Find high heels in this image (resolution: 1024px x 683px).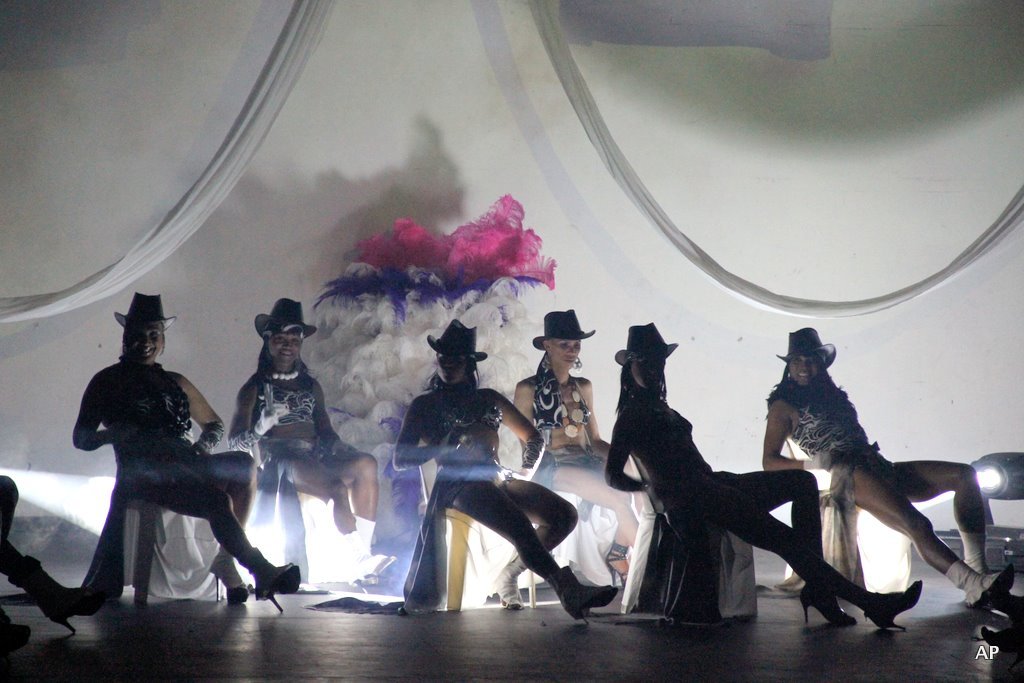
(x1=212, y1=546, x2=247, y2=607).
